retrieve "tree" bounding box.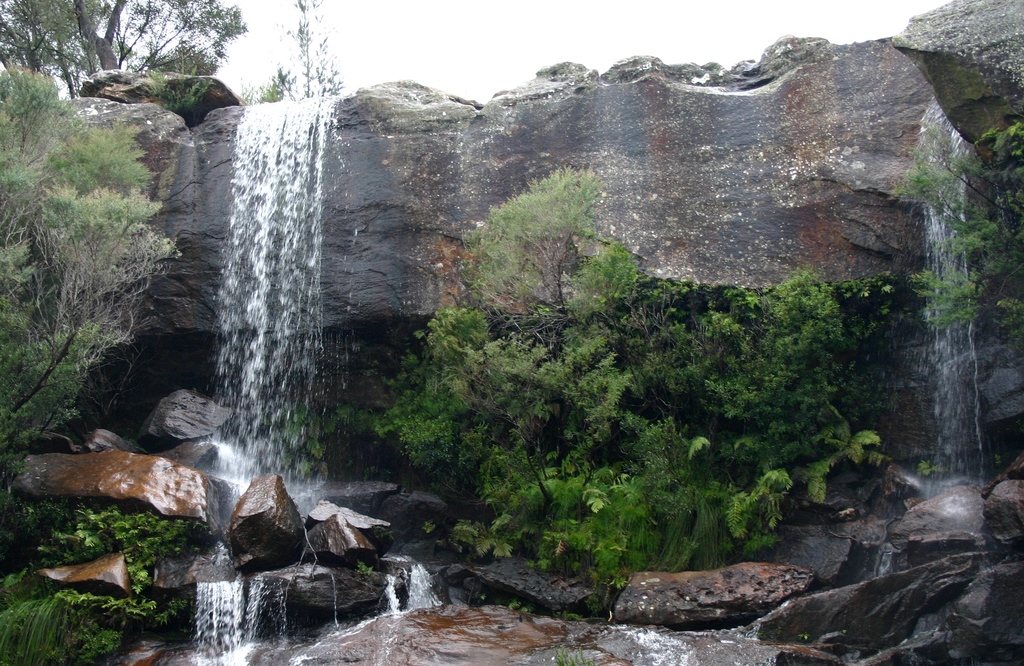
Bounding box: 877,122,1023,348.
